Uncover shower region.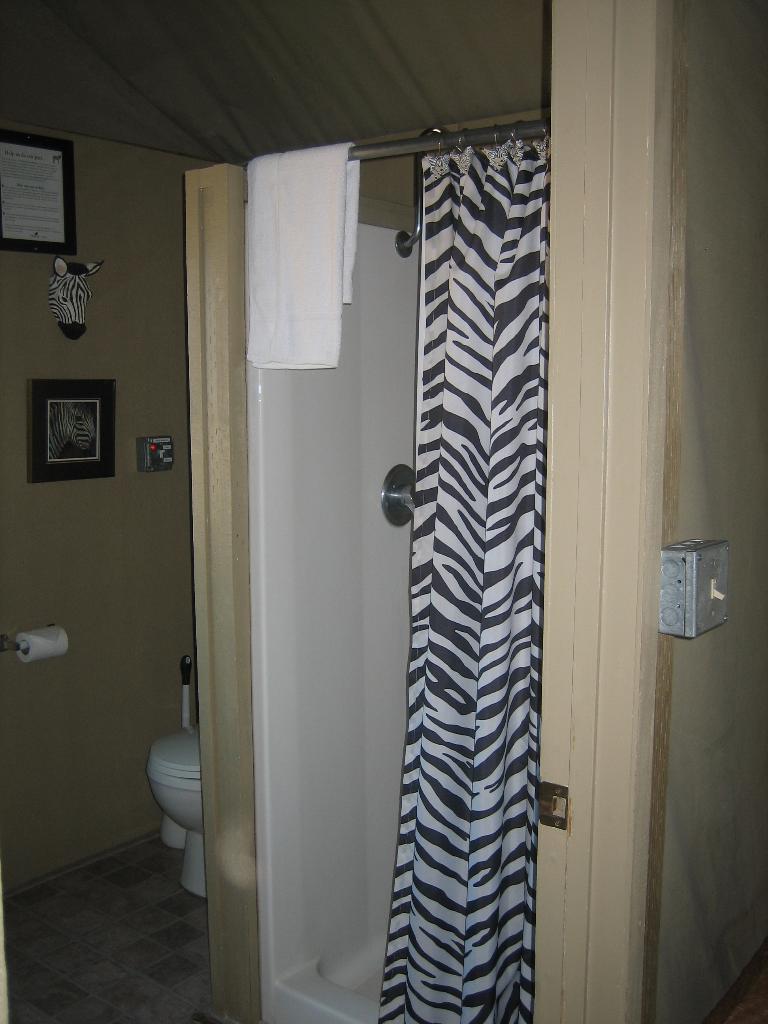
Uncovered: 397:127:452:256.
